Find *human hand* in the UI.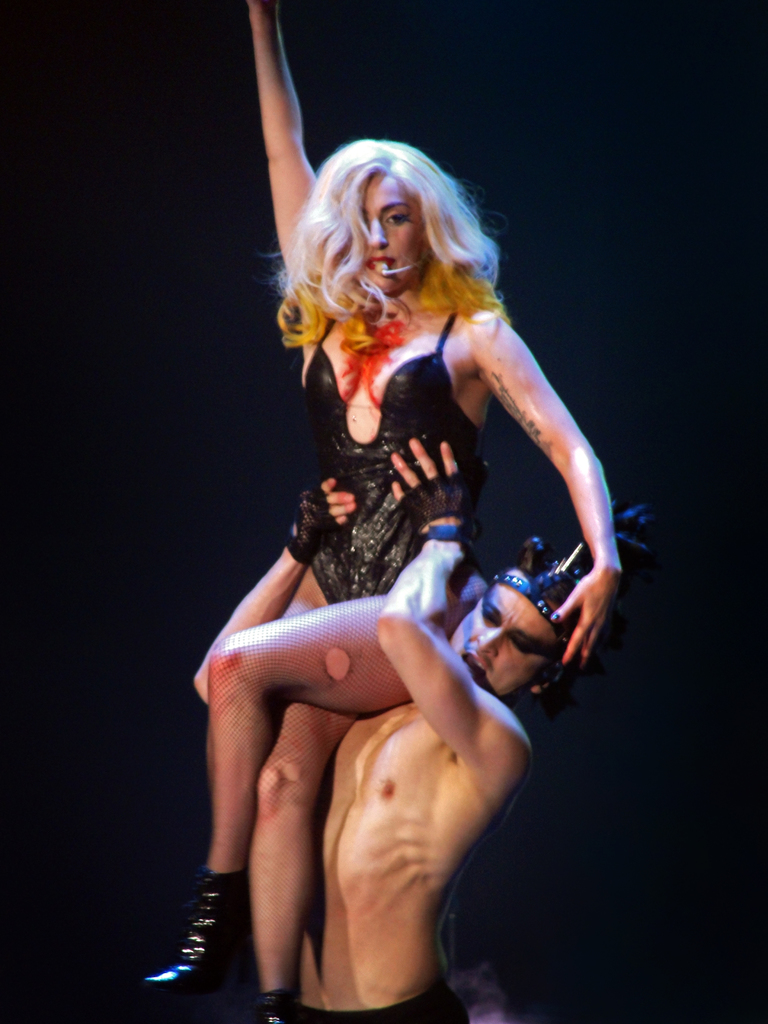
UI element at (564,537,625,677).
